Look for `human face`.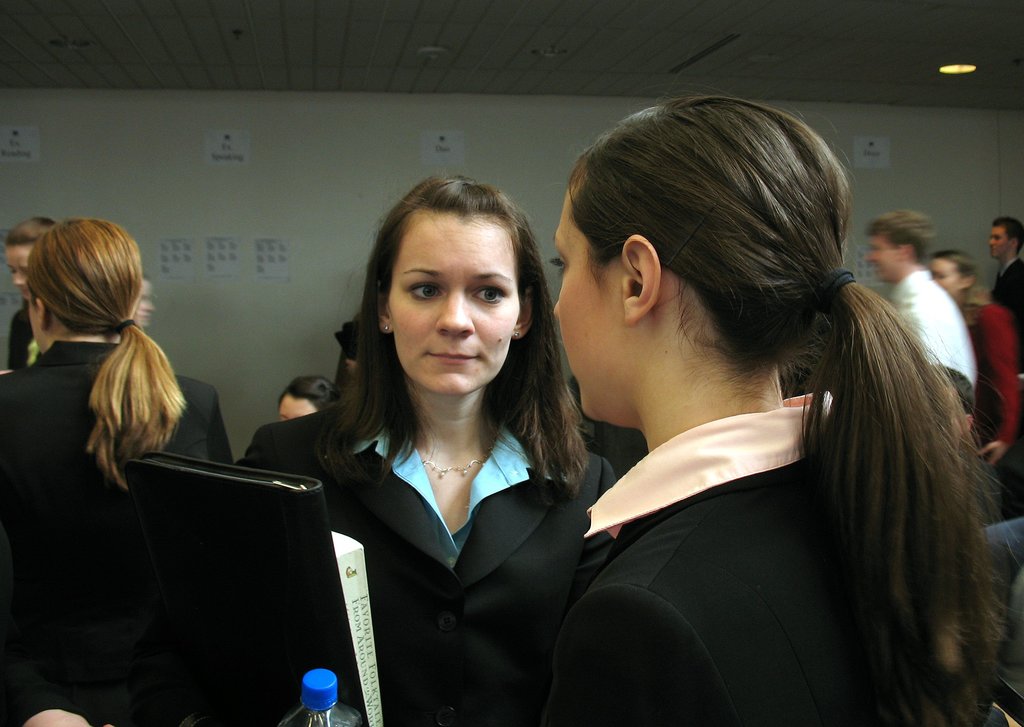
Found: box(280, 394, 316, 420).
